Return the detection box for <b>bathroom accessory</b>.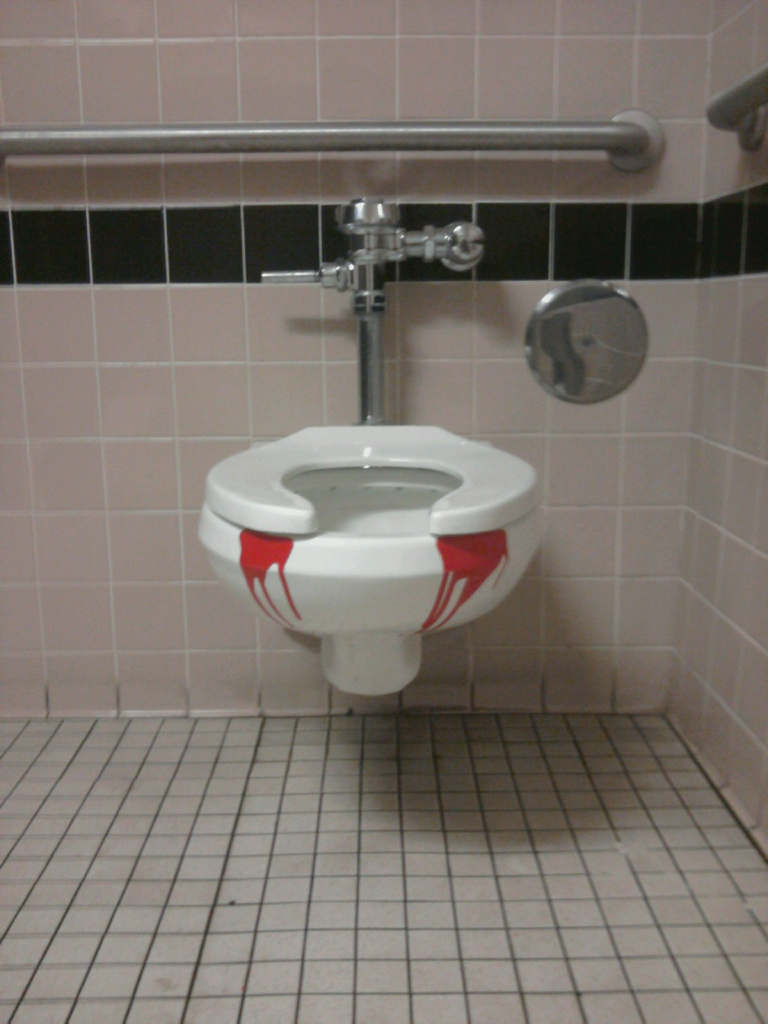
bbox=[0, 104, 657, 188].
